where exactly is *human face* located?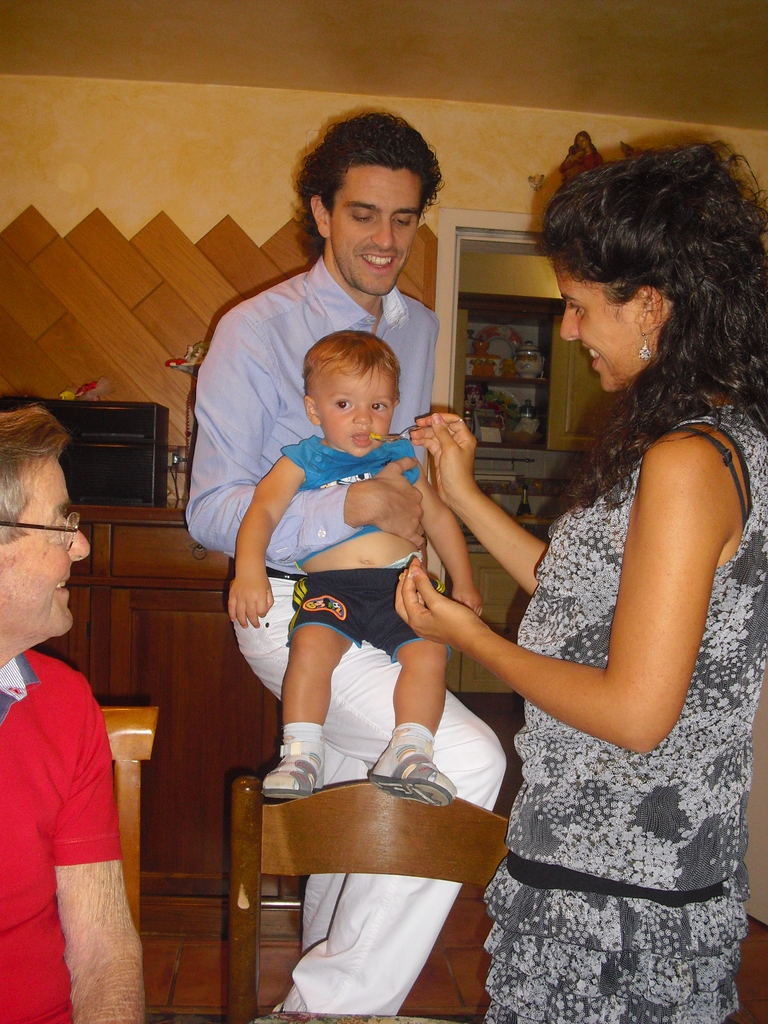
Its bounding box is Rect(0, 466, 86, 636).
